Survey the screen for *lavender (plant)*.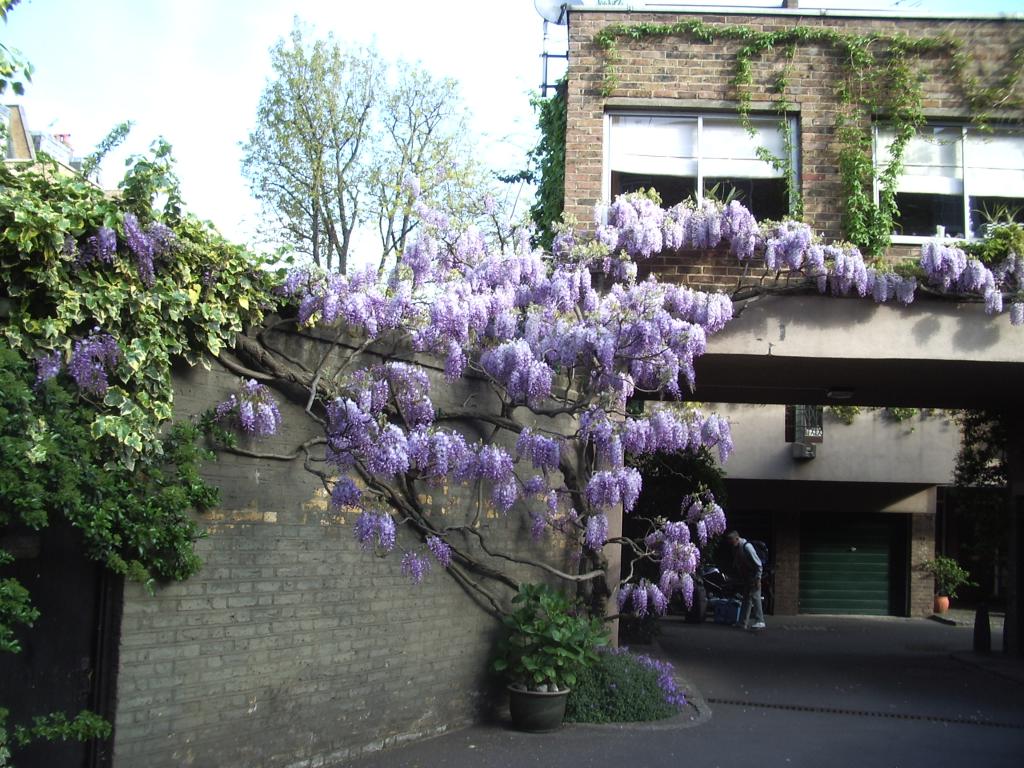
Survey found: (332,478,362,509).
